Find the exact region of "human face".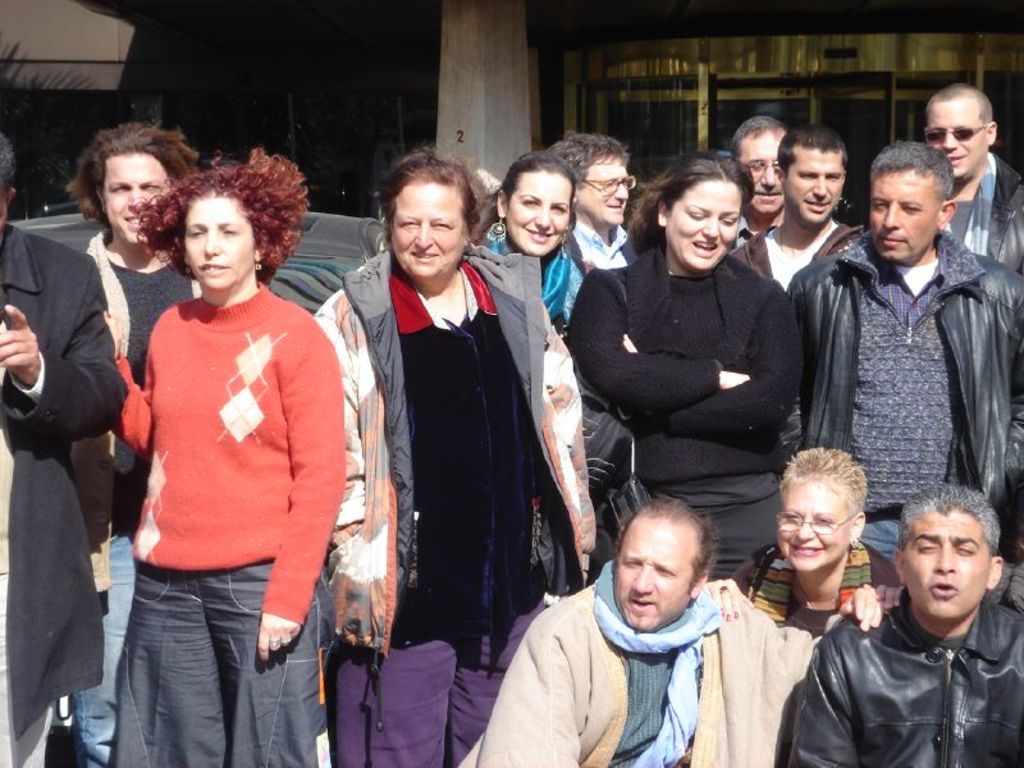
Exact region: [668, 175, 737, 270].
